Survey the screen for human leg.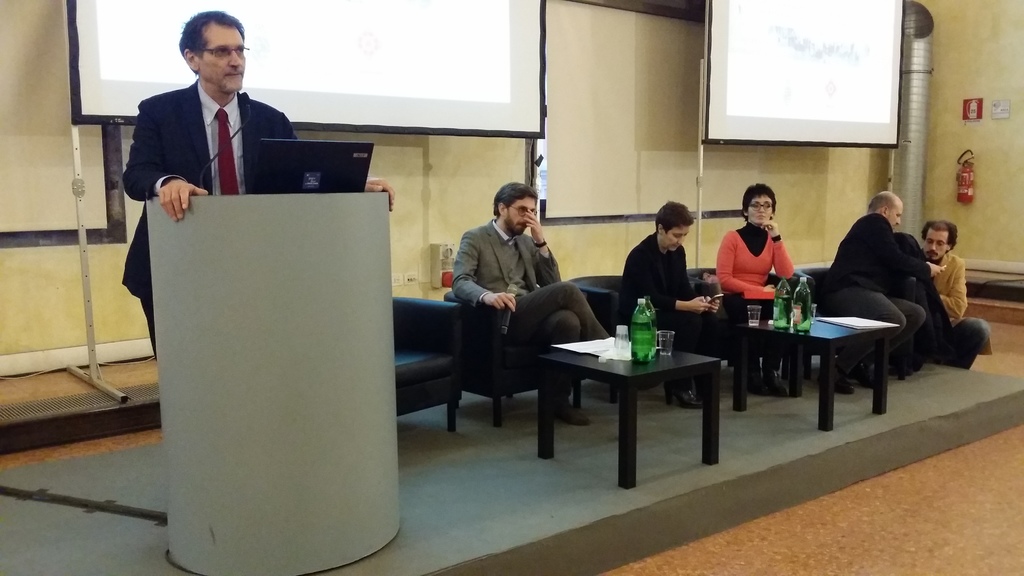
Survey found: 847,301,926,384.
